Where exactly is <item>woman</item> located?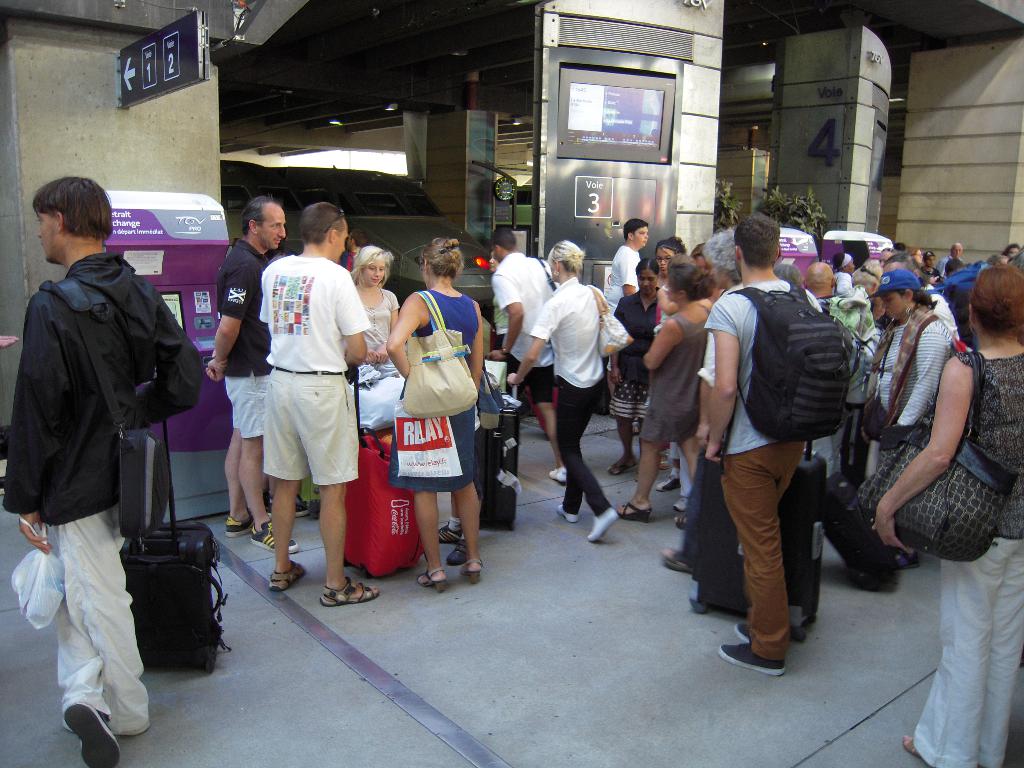
Its bounding box is left=349, top=244, right=401, bottom=367.
